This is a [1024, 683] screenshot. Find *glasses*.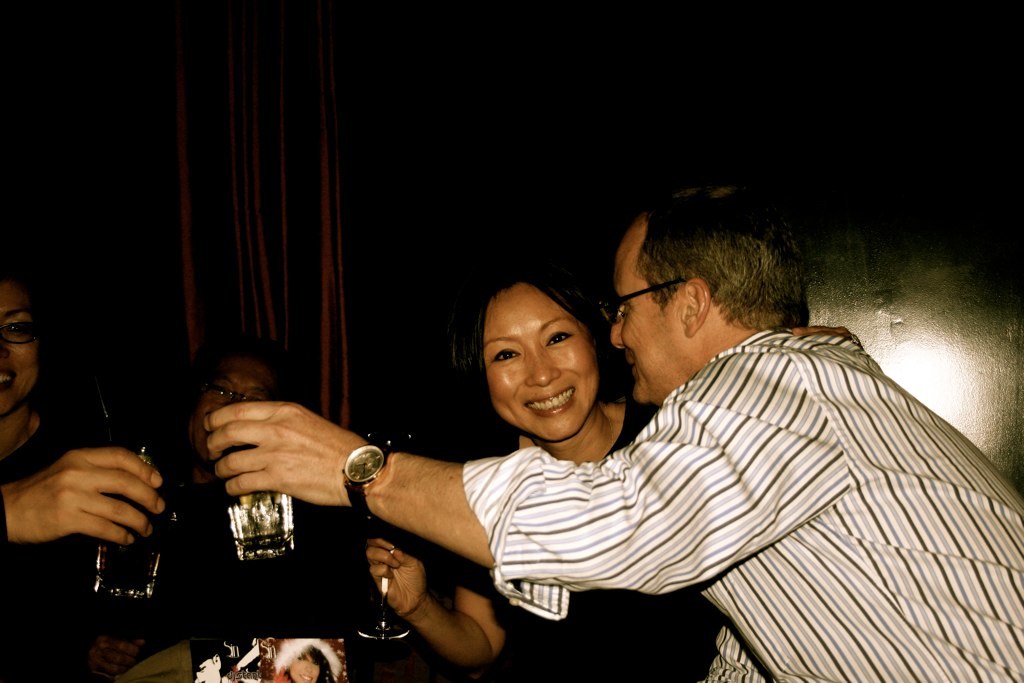
Bounding box: (left=590, top=270, right=685, bottom=332).
